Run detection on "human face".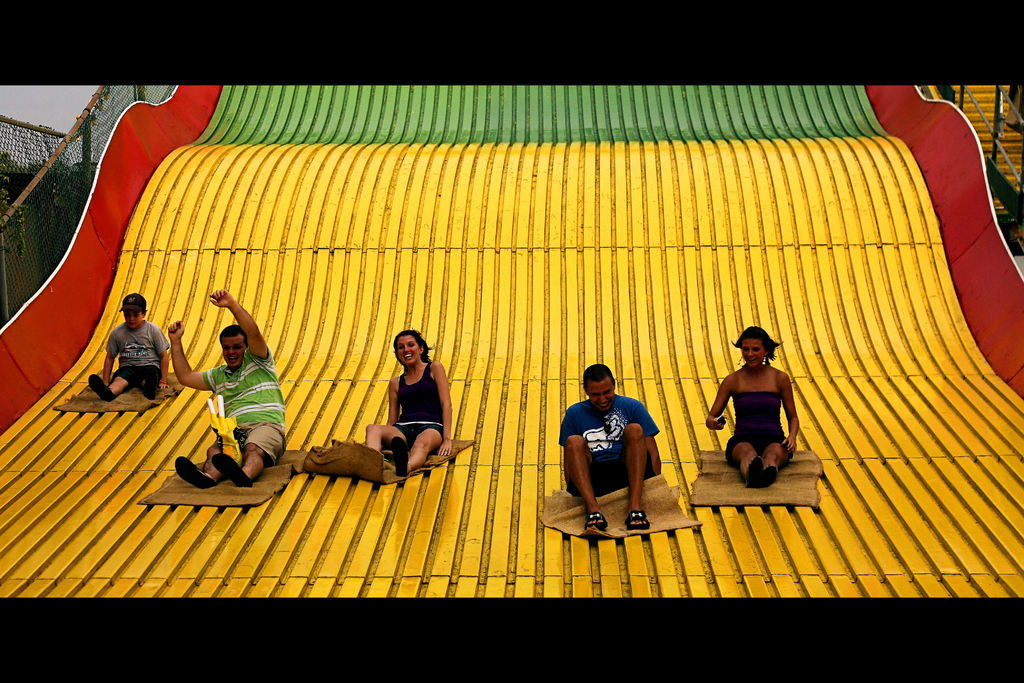
Result: {"x1": 125, "y1": 311, "x2": 143, "y2": 324}.
